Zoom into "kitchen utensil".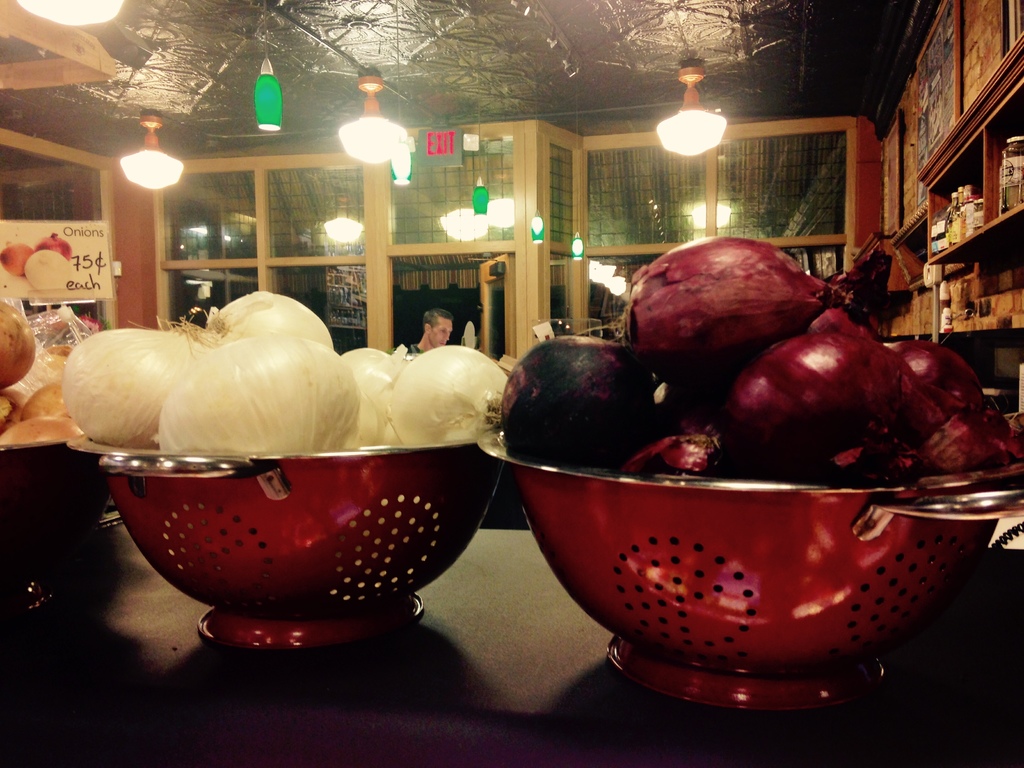
Zoom target: (0, 436, 104, 609).
